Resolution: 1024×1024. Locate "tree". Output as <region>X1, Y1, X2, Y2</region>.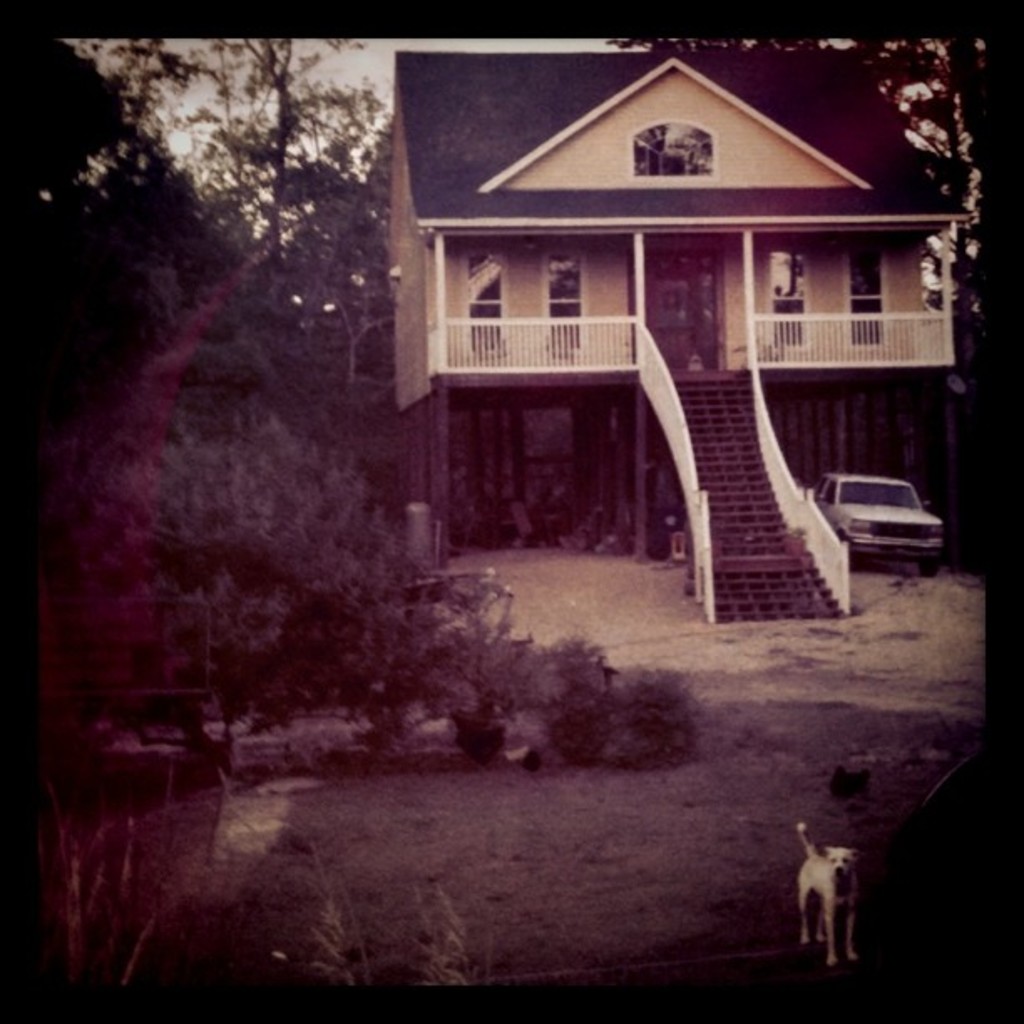
<region>291, 90, 380, 375</region>.
